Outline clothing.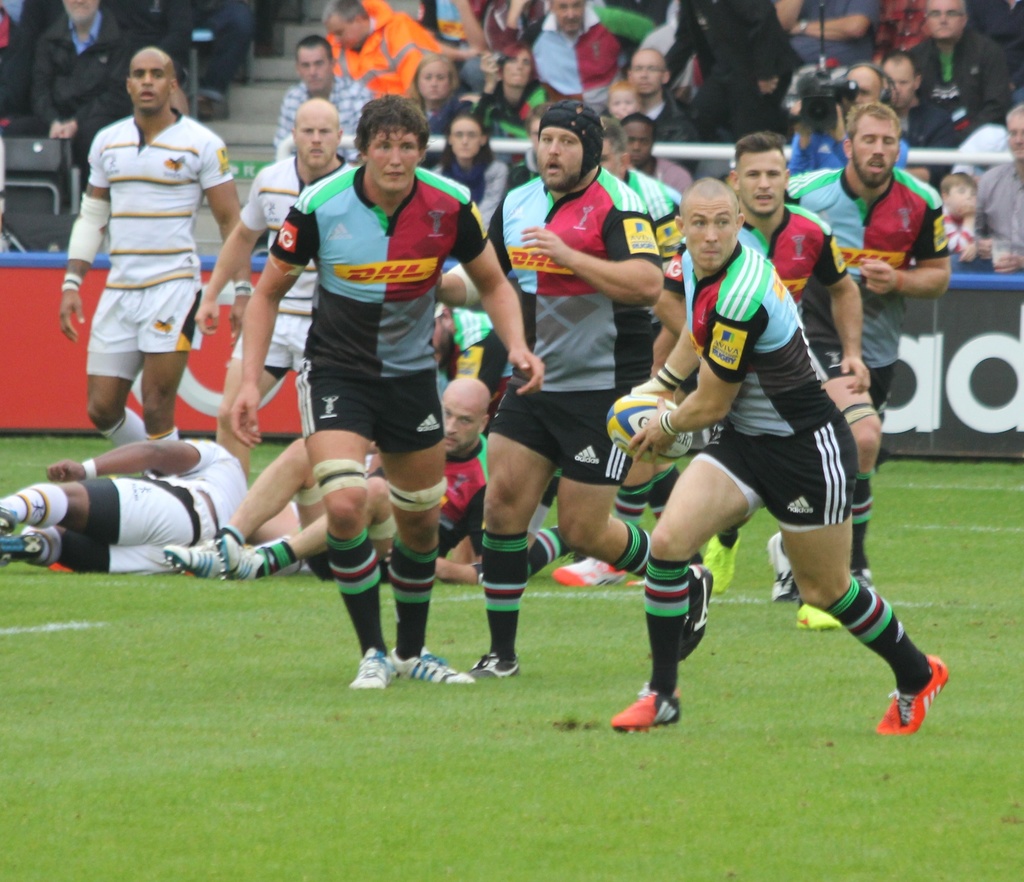
Outline: detection(660, 231, 860, 536).
